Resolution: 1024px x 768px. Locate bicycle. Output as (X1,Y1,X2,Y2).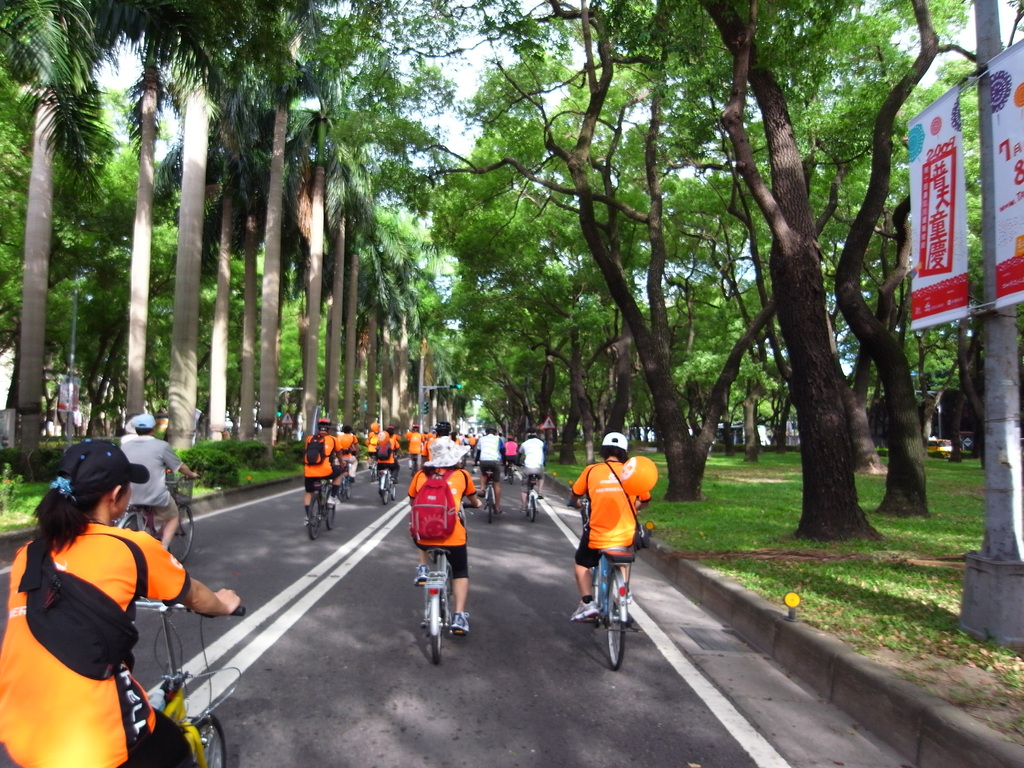
(115,472,200,563).
